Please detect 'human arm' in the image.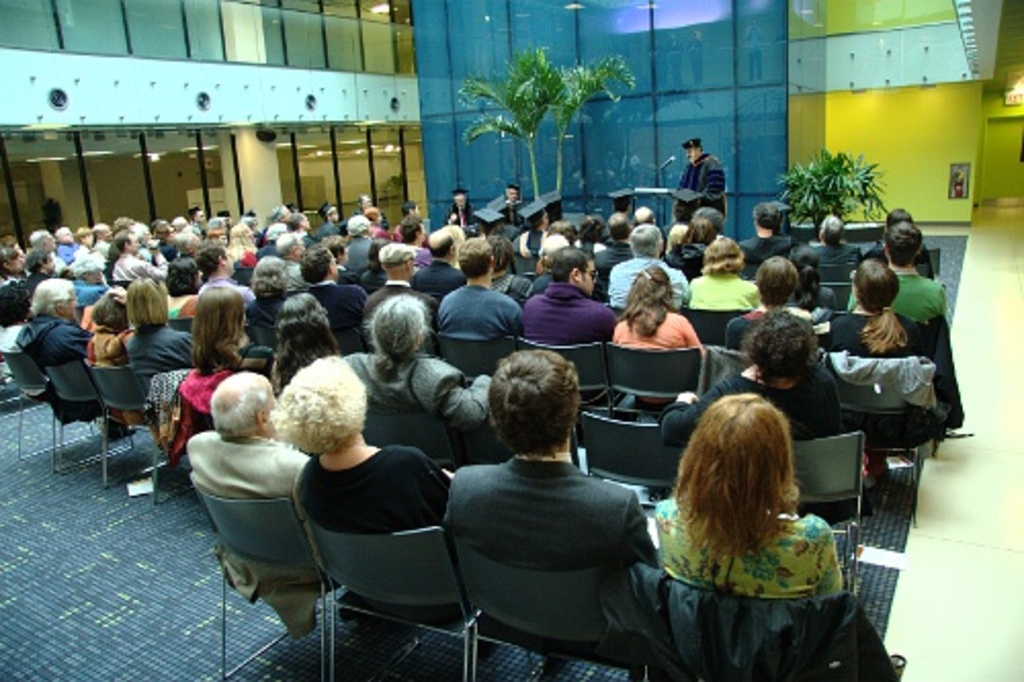
x1=74 y1=324 x2=100 y2=365.
